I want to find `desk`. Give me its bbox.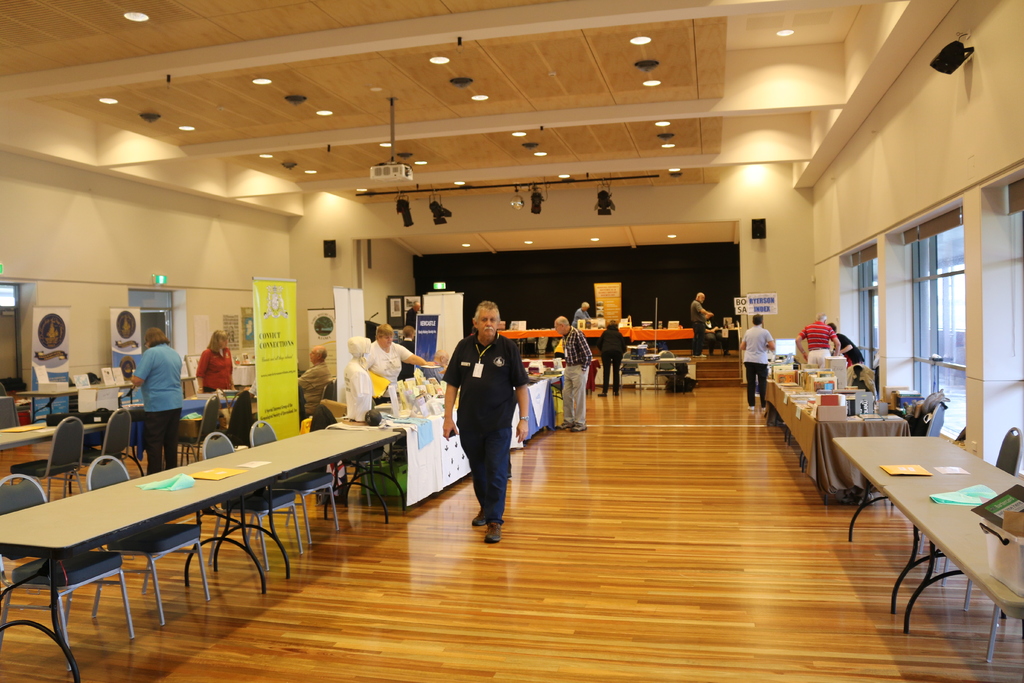
<box>11,436,328,650</box>.
